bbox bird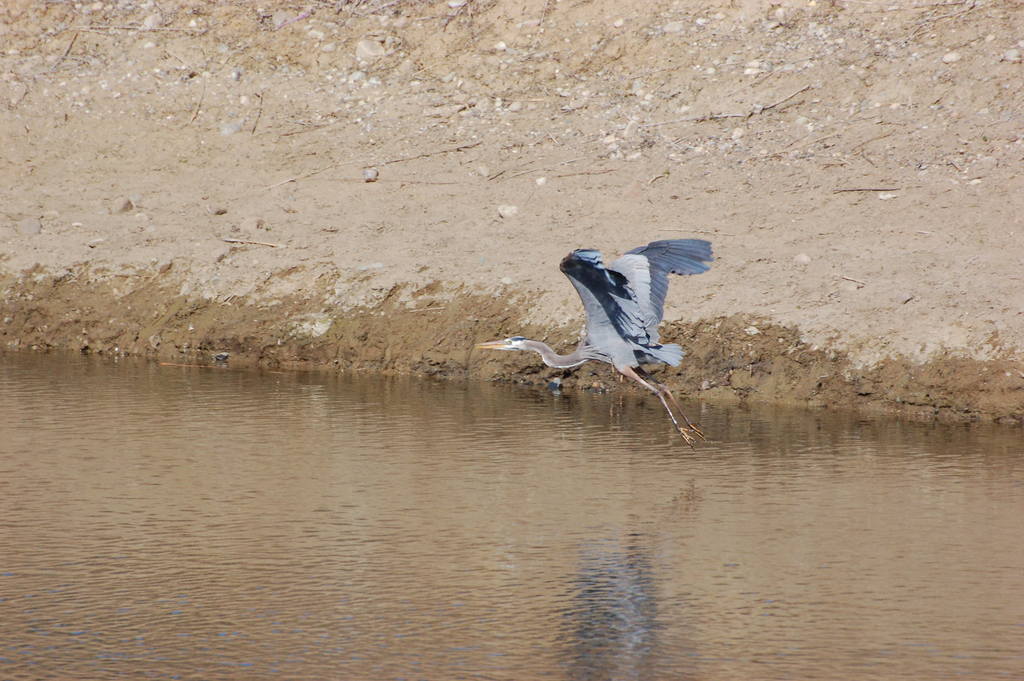
(498,235,717,414)
